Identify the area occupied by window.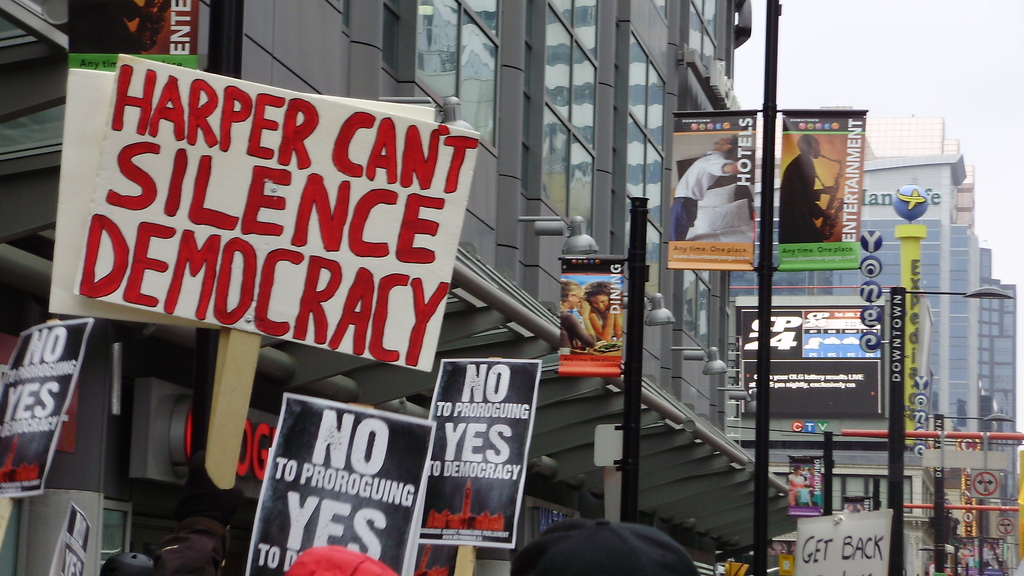
Area: <bbox>631, 26, 661, 307</bbox>.
